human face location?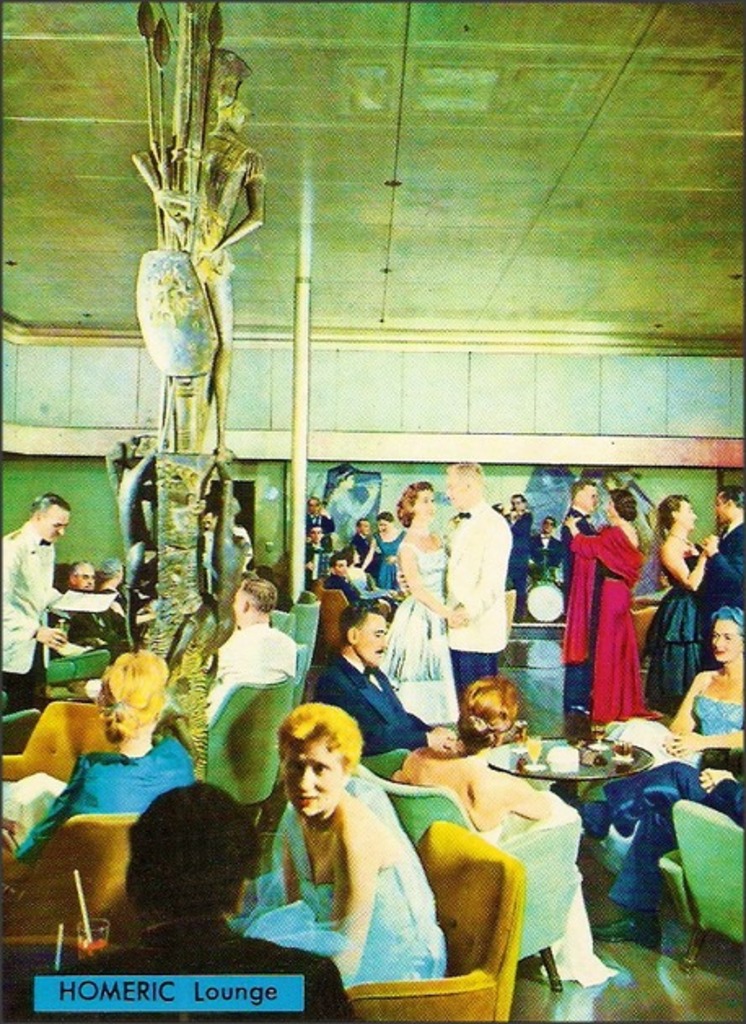
[left=415, top=493, right=437, bottom=519]
